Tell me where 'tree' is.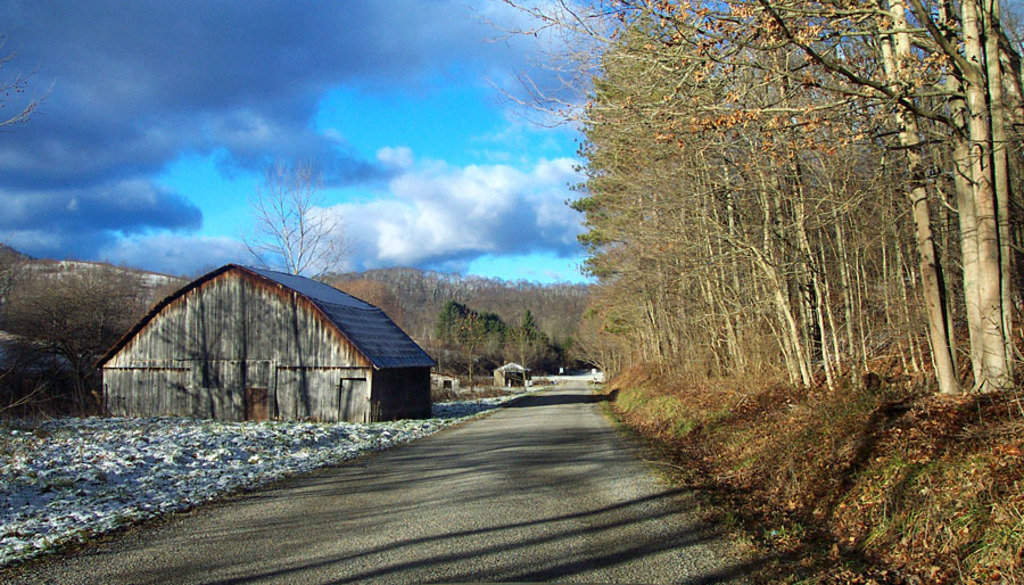
'tree' is at bbox=(494, 323, 537, 377).
